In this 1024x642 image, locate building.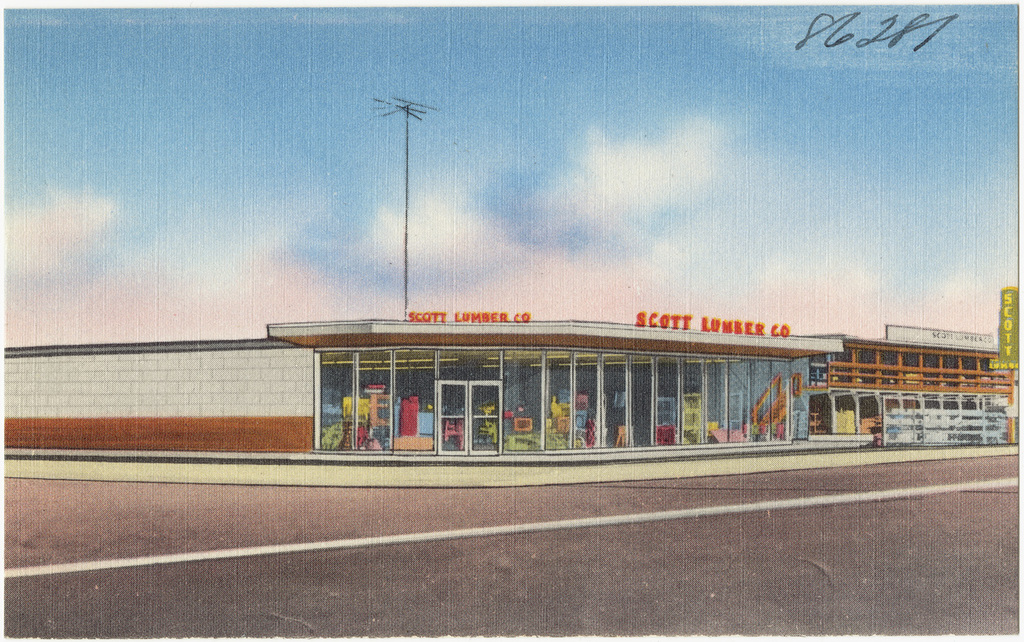
Bounding box: crop(0, 310, 1023, 464).
